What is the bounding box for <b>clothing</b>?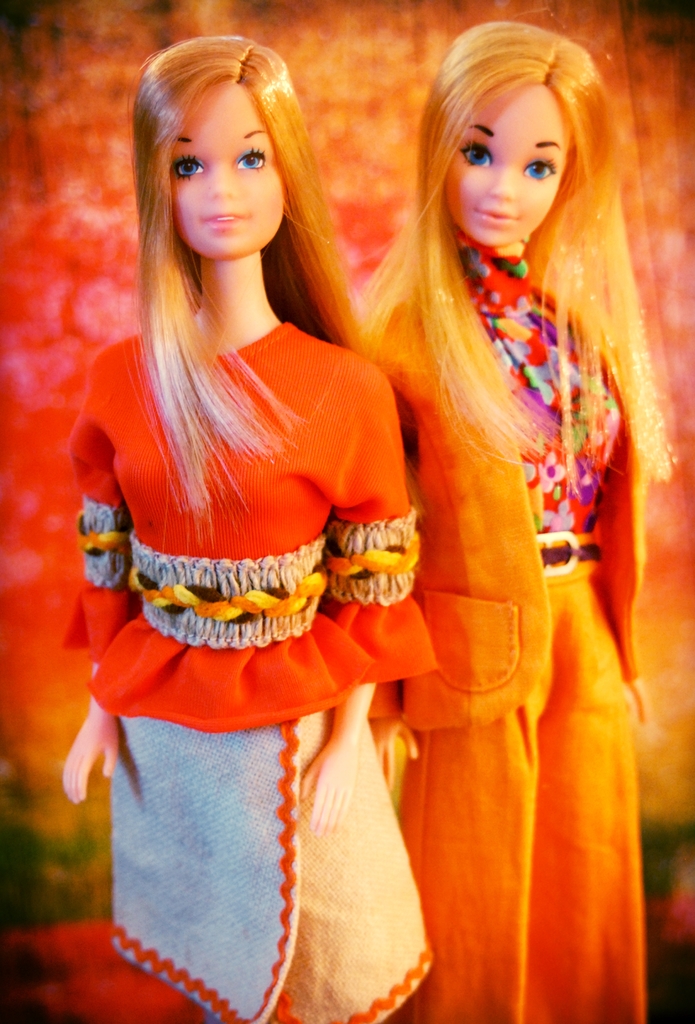
left=67, top=306, right=426, bottom=985.
